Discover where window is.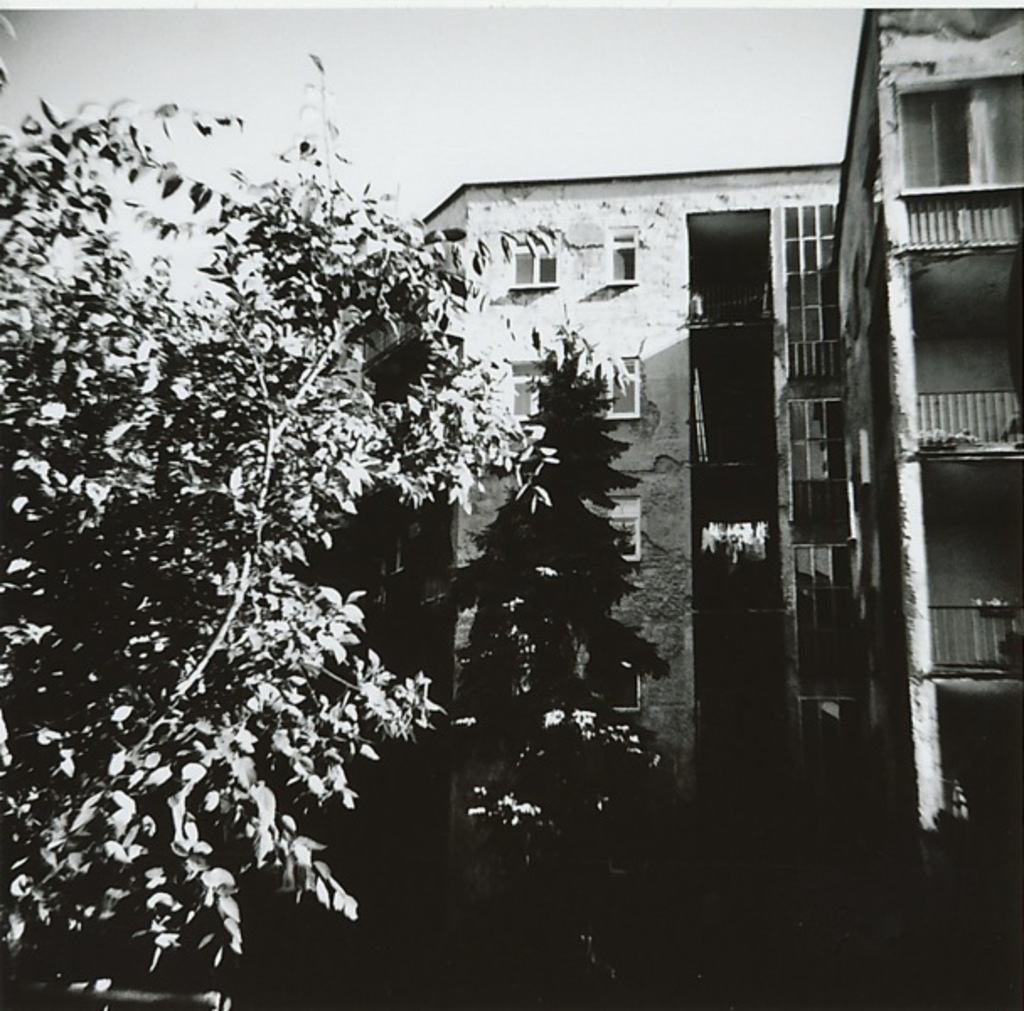
Discovered at 798,694,859,792.
